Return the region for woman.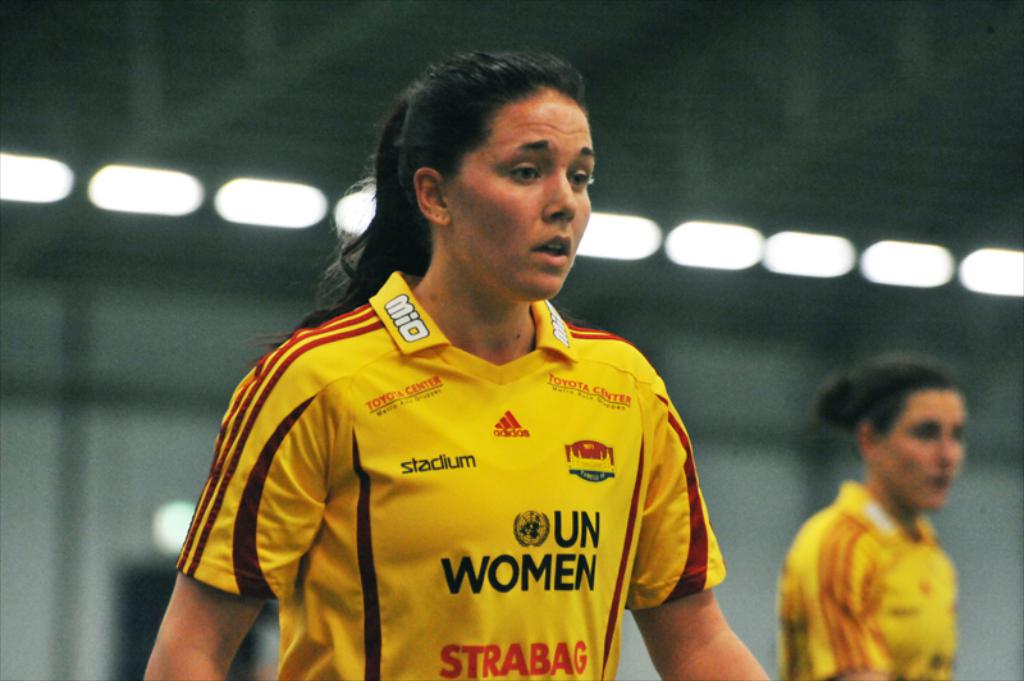
Rect(169, 77, 733, 680).
